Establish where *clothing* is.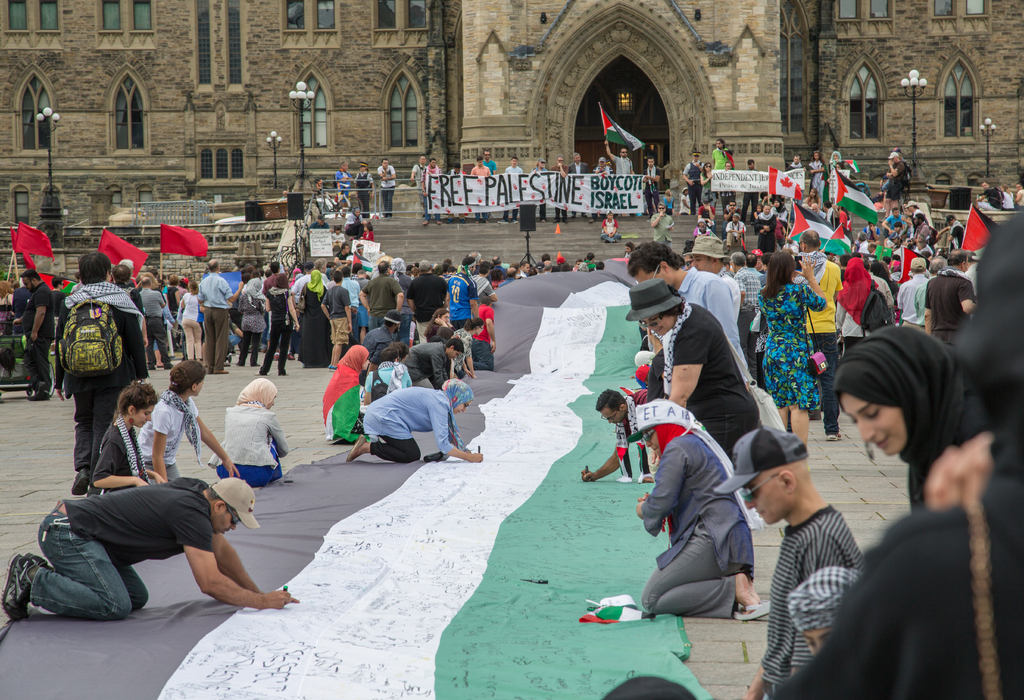
Established at <box>551,163,570,221</box>.
